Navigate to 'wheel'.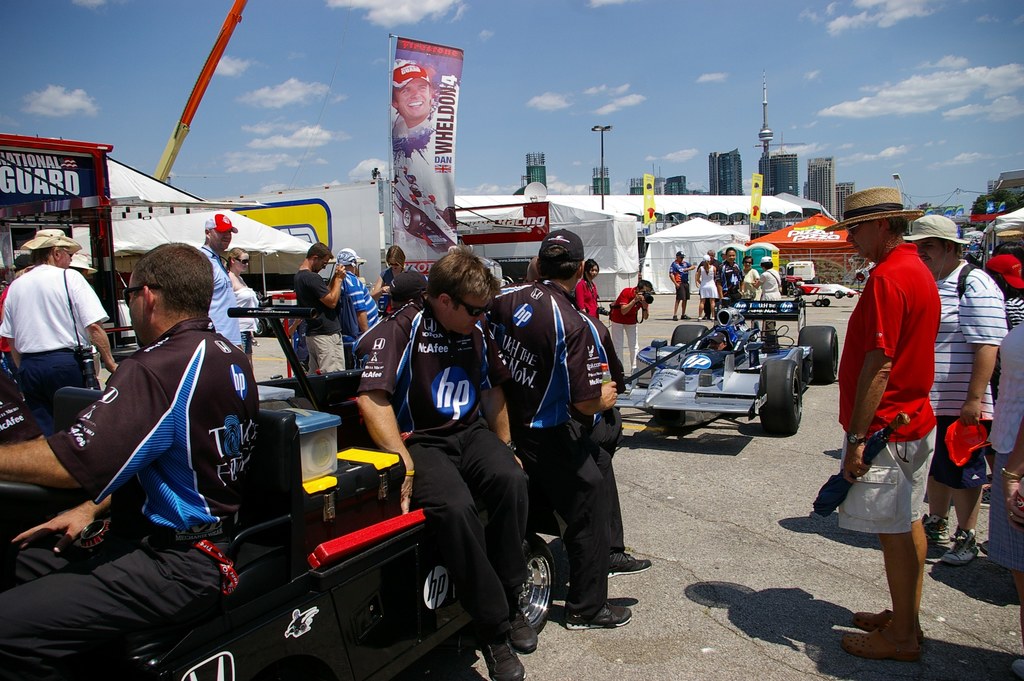
Navigation target: (513,543,566,648).
